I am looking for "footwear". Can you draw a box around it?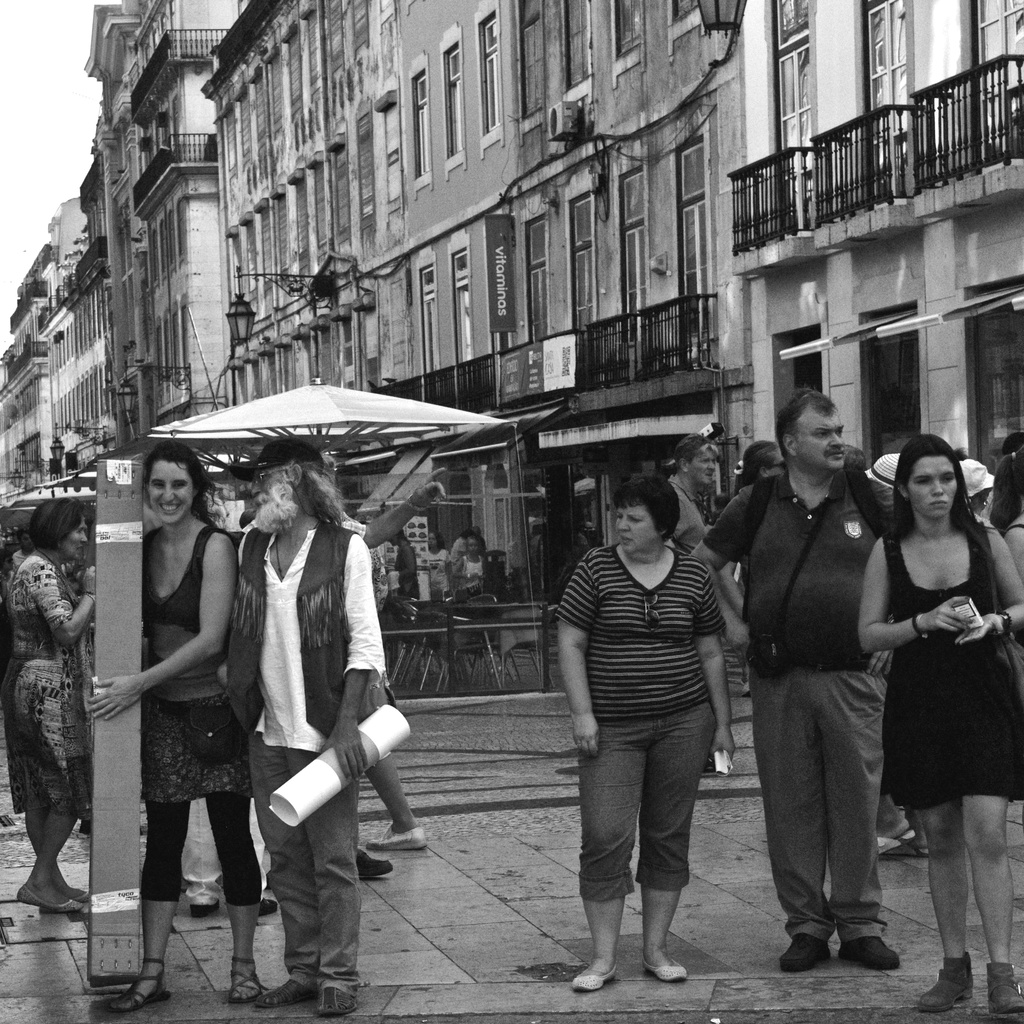
Sure, the bounding box is (left=230, top=949, right=262, bottom=995).
